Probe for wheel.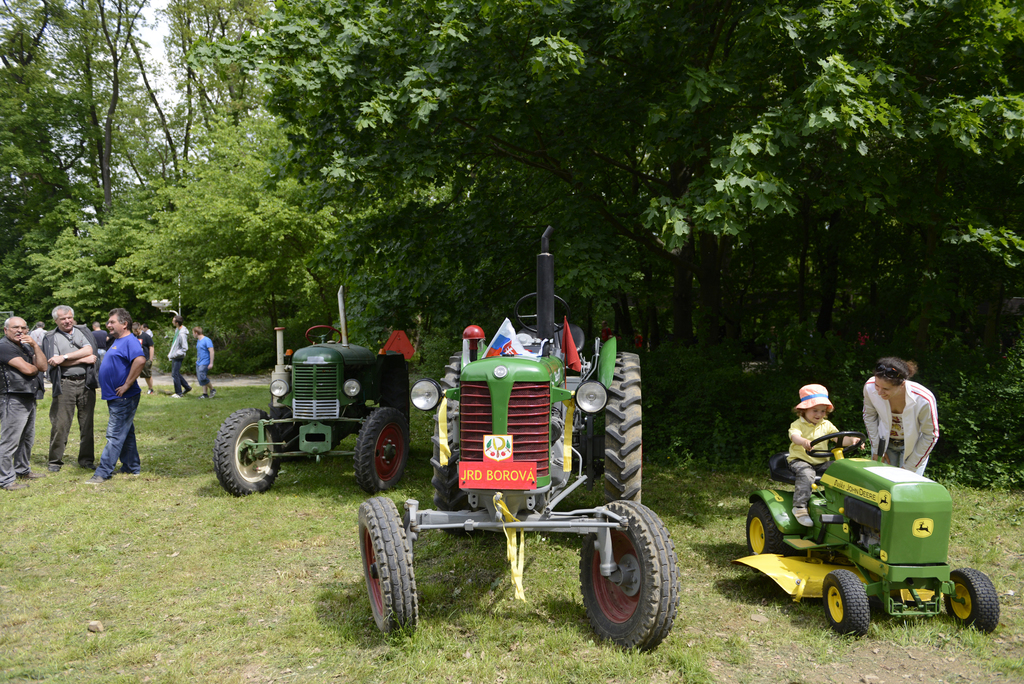
Probe result: pyautogui.locateOnScreen(356, 407, 412, 494).
